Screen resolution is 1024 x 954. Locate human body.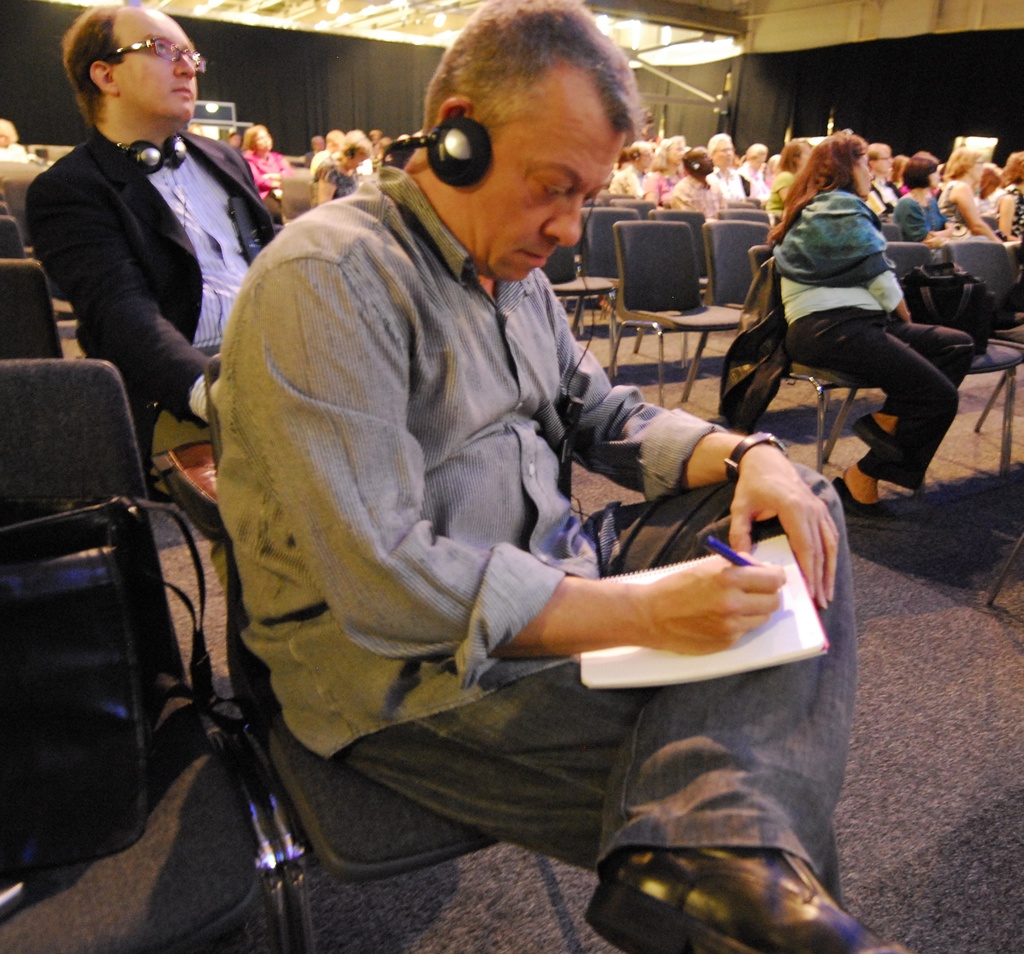
746 127 961 497.
